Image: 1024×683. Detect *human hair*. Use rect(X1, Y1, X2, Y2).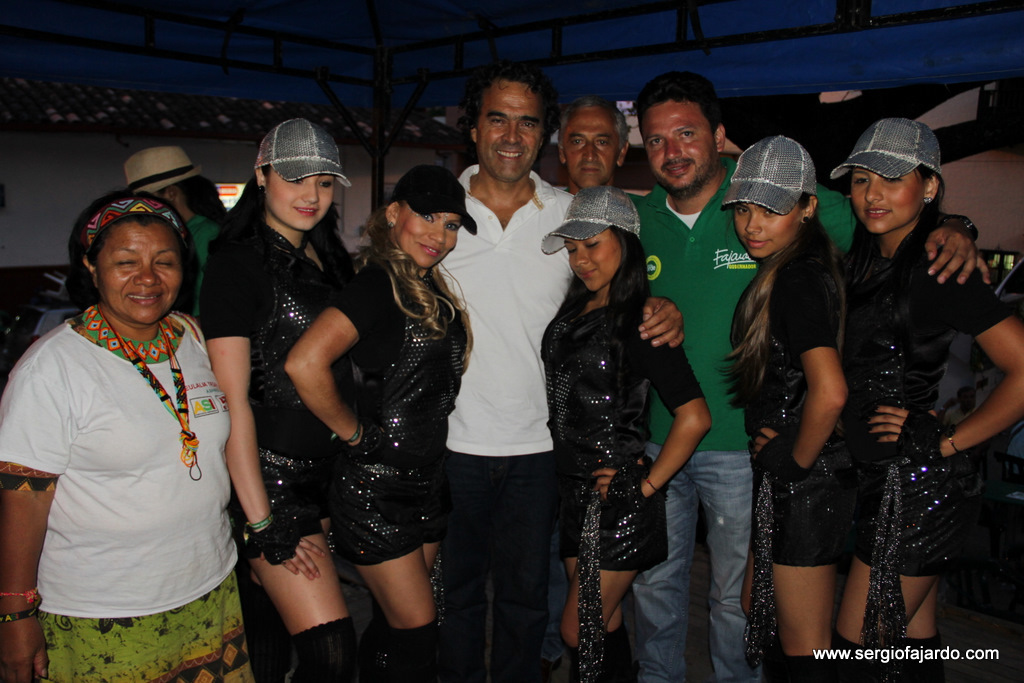
rect(605, 228, 651, 333).
